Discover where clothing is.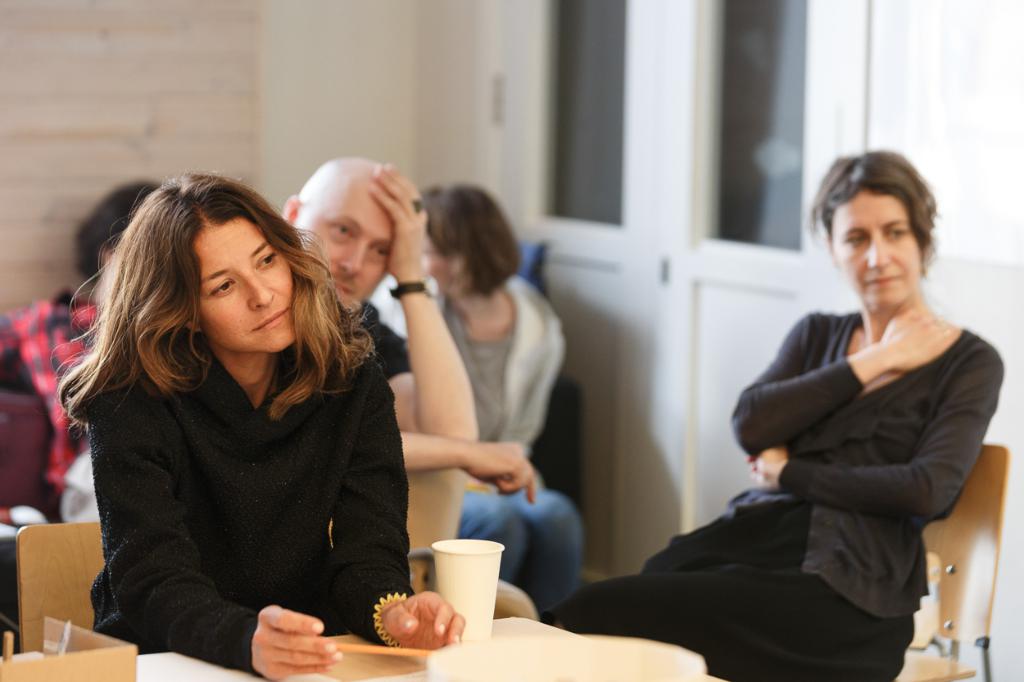
Discovered at {"left": 74, "top": 300, "right": 413, "bottom": 676}.
